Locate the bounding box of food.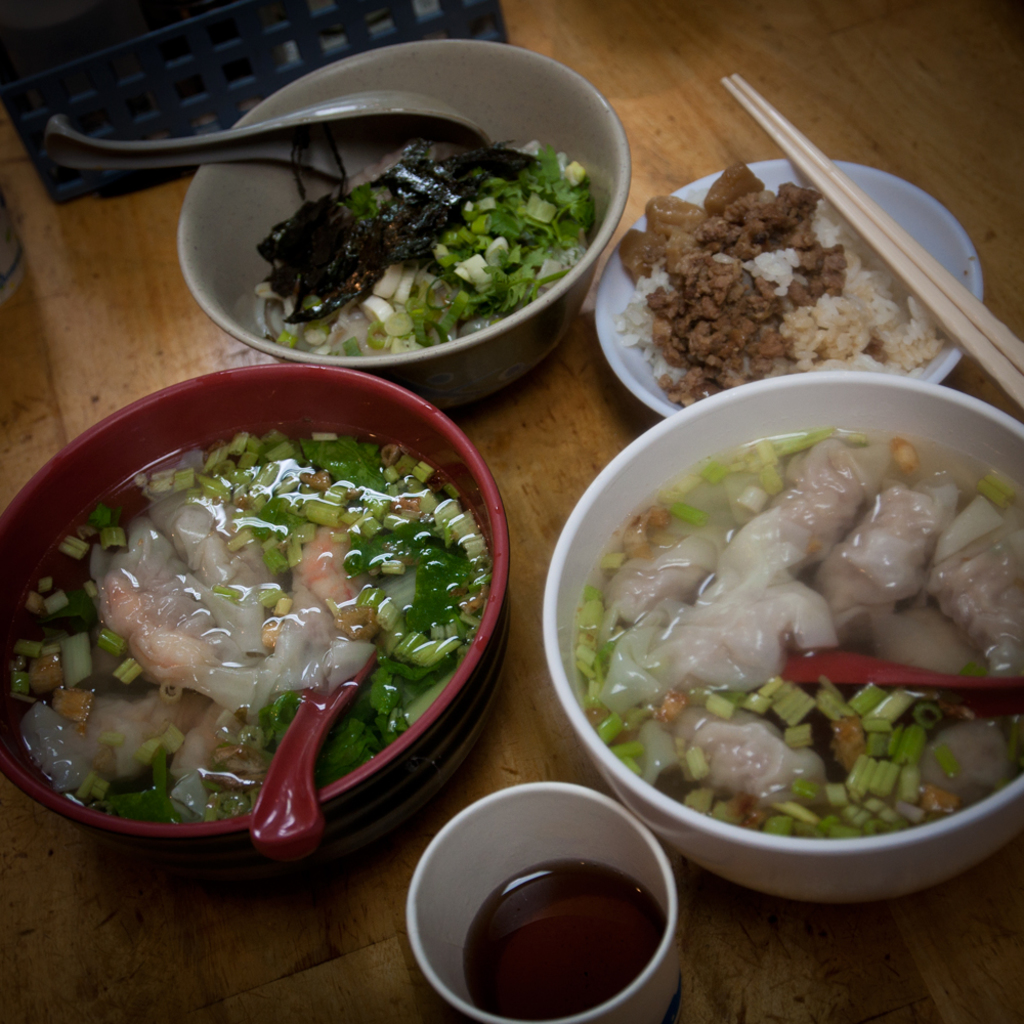
Bounding box: x1=609, y1=157, x2=951, y2=423.
